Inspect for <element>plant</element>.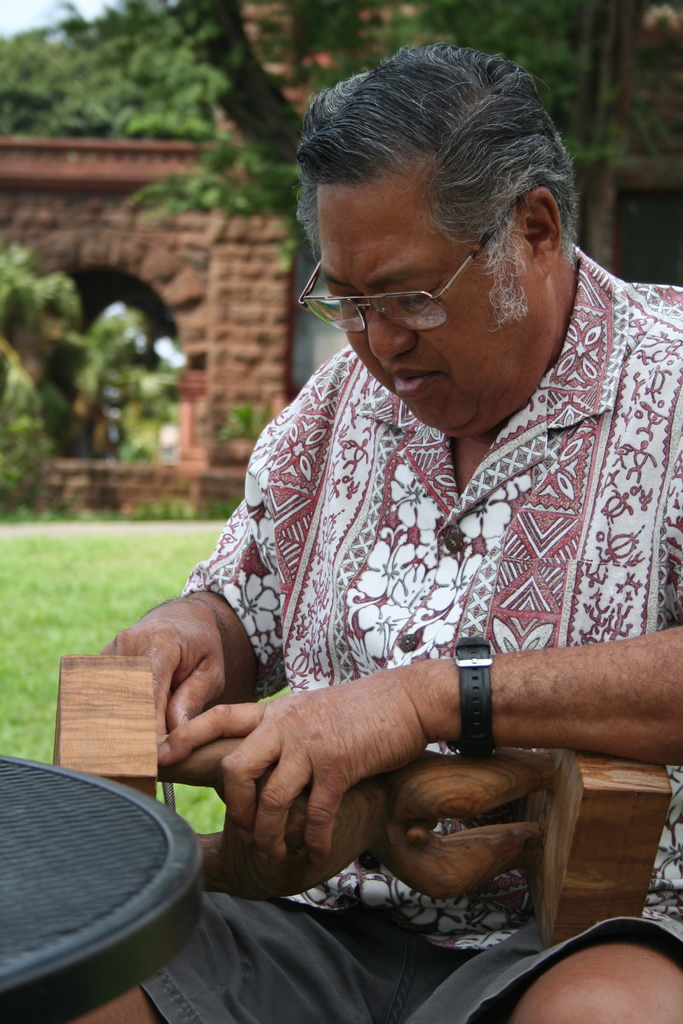
Inspection: (left=3, top=501, right=242, bottom=525).
